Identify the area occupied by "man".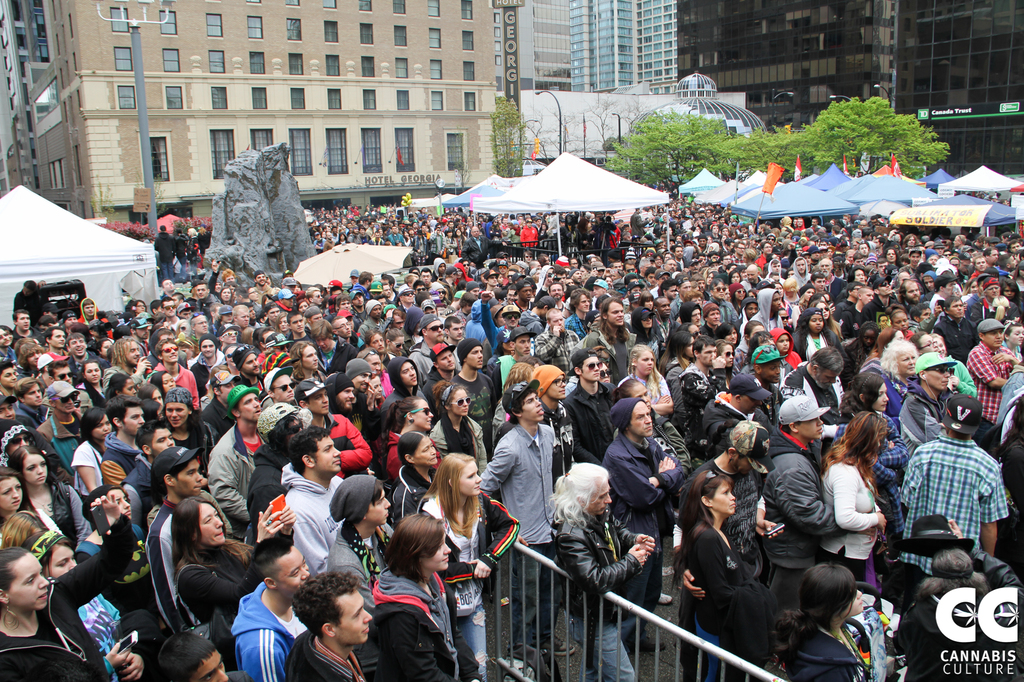
Area: bbox(263, 331, 294, 356).
